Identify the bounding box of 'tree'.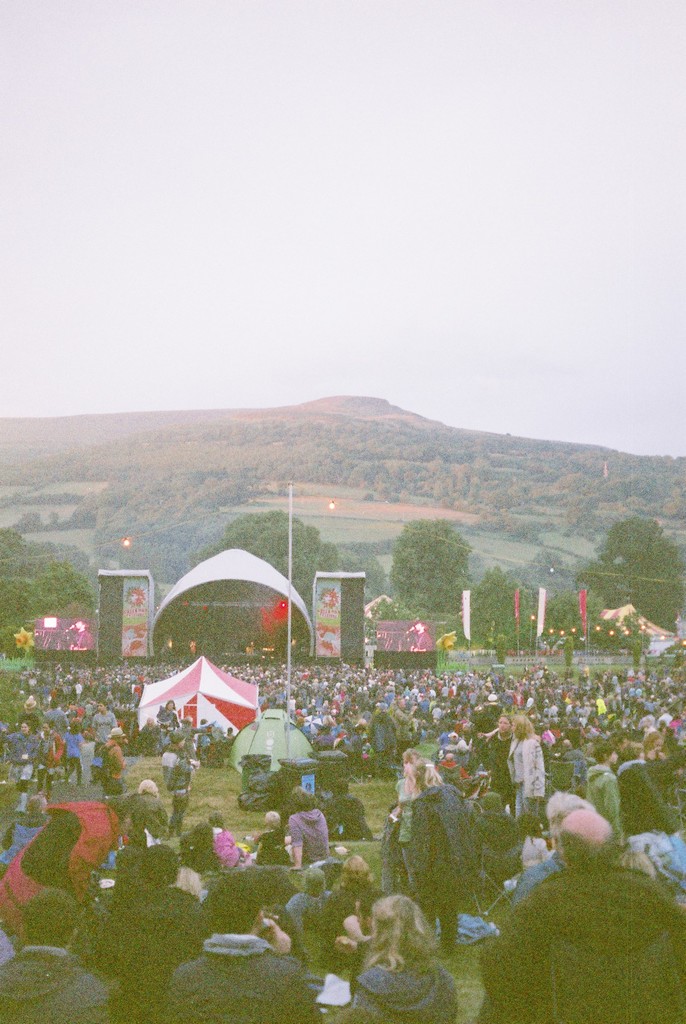
0:577:39:624.
